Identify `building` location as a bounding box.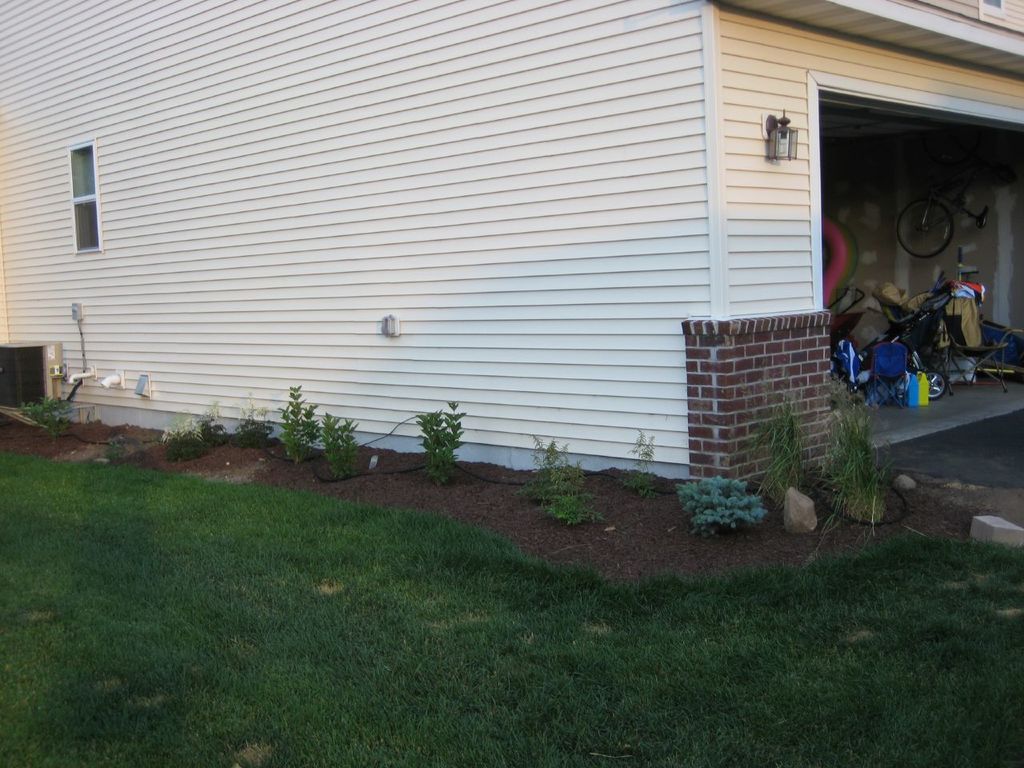
bbox=(0, 0, 1023, 490).
